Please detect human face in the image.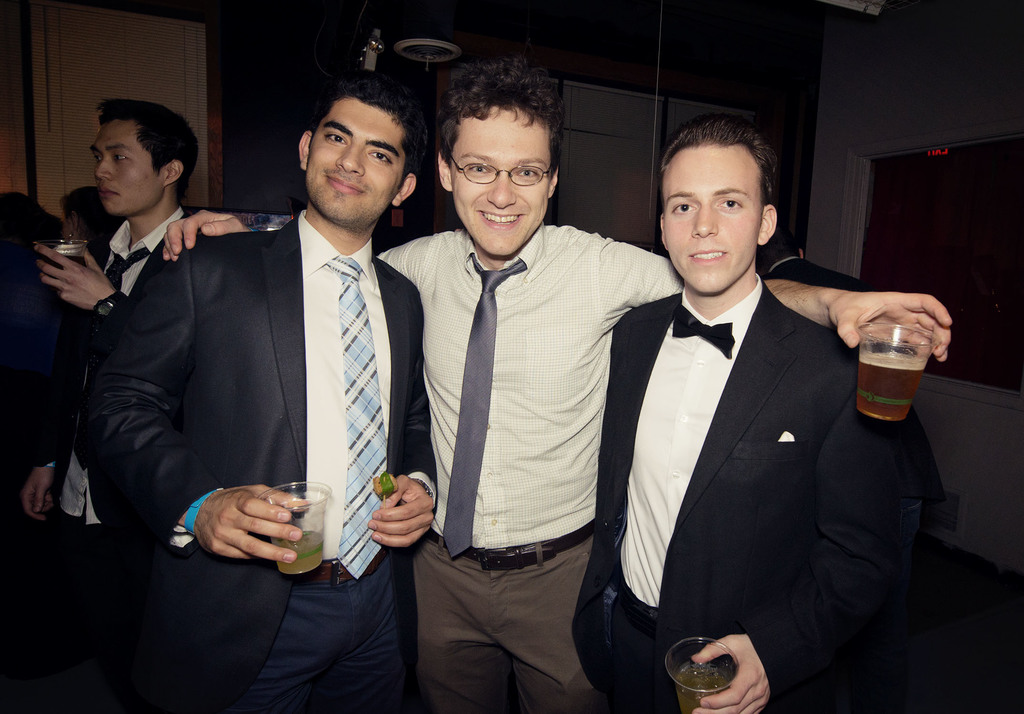
(661,147,760,292).
